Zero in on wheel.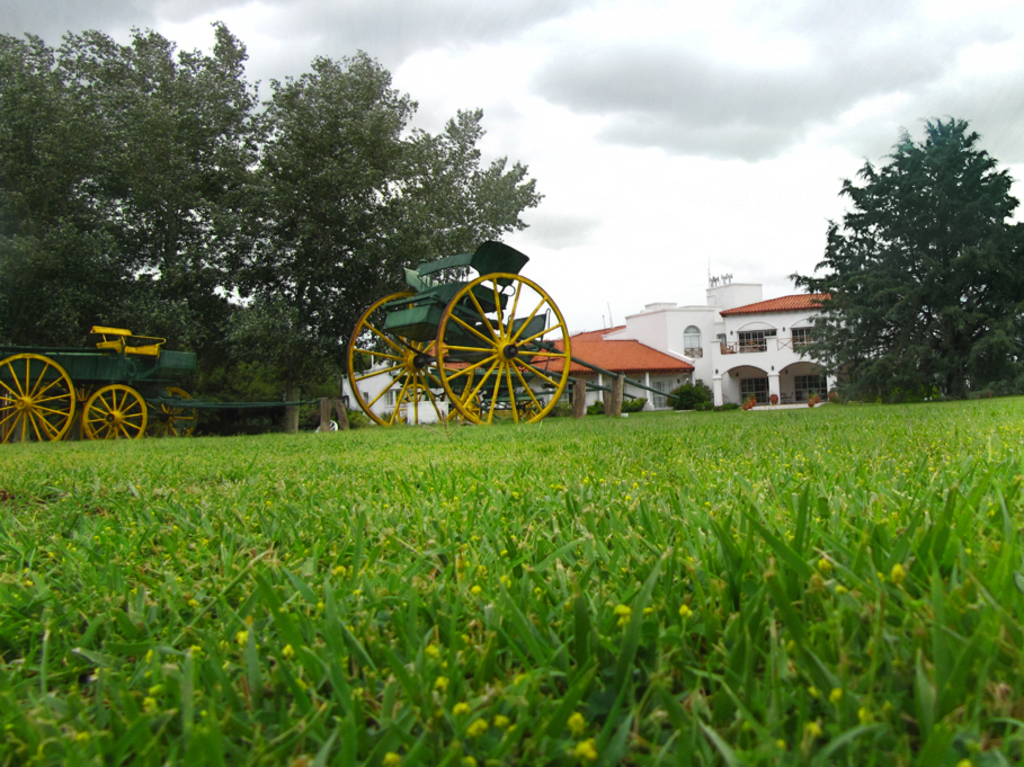
Zeroed in: {"x1": 81, "y1": 384, "x2": 149, "y2": 442}.
